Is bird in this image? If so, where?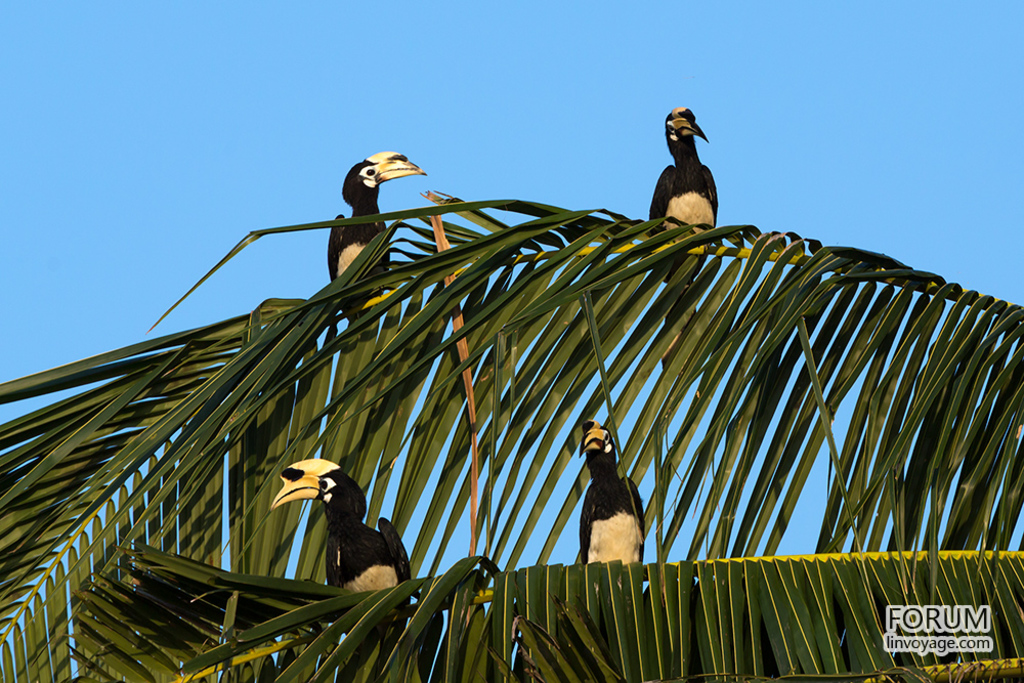
Yes, at <bbox>272, 459, 413, 635</bbox>.
